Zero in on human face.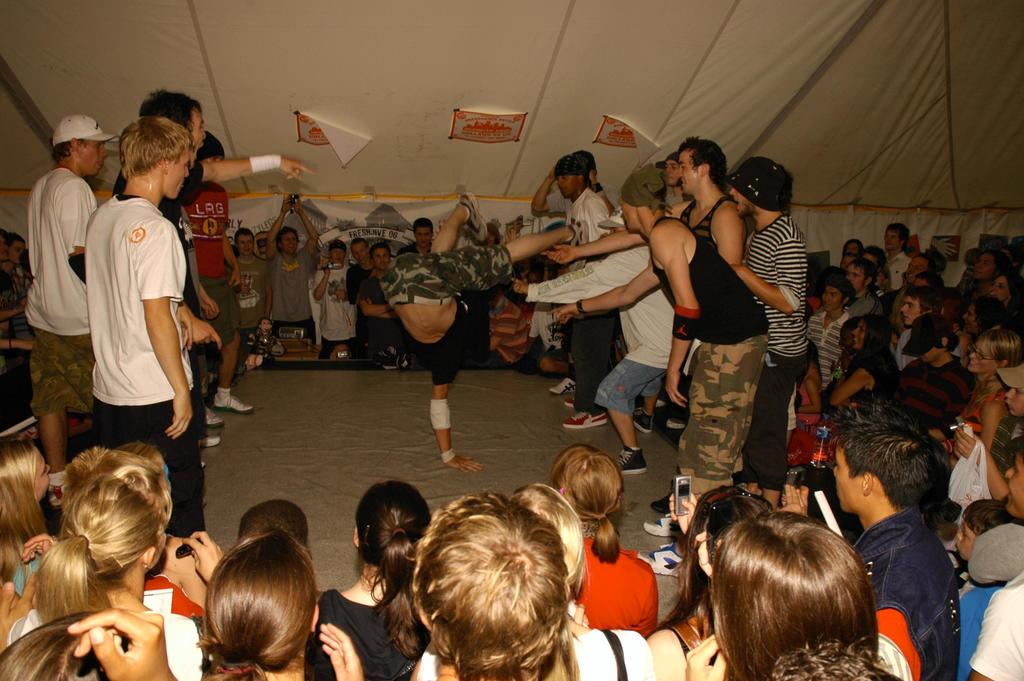
Zeroed in: [731, 188, 750, 215].
